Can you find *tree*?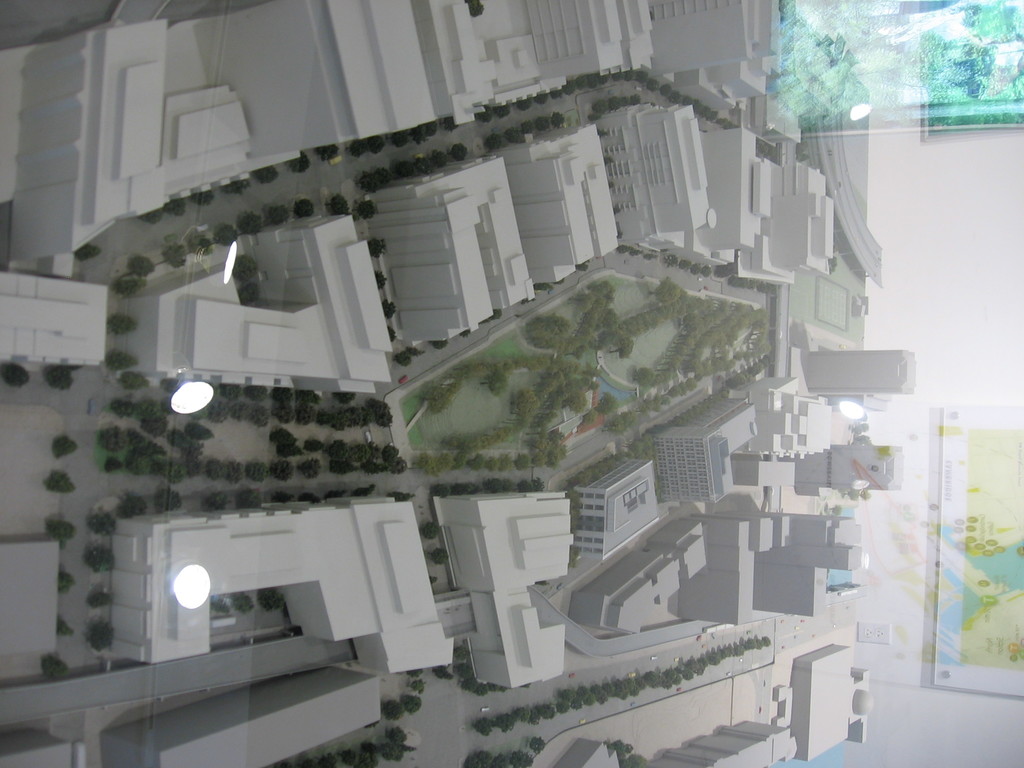
Yes, bounding box: x1=213, y1=223, x2=239, y2=246.
